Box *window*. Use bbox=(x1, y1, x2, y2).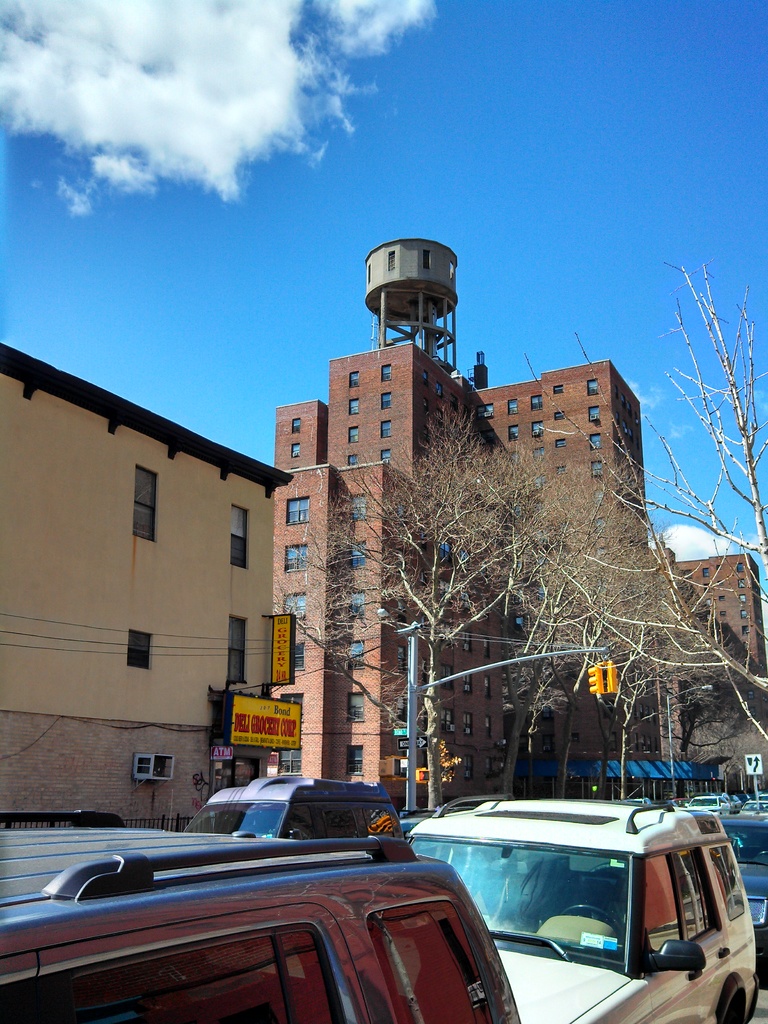
bbox=(381, 390, 394, 409).
